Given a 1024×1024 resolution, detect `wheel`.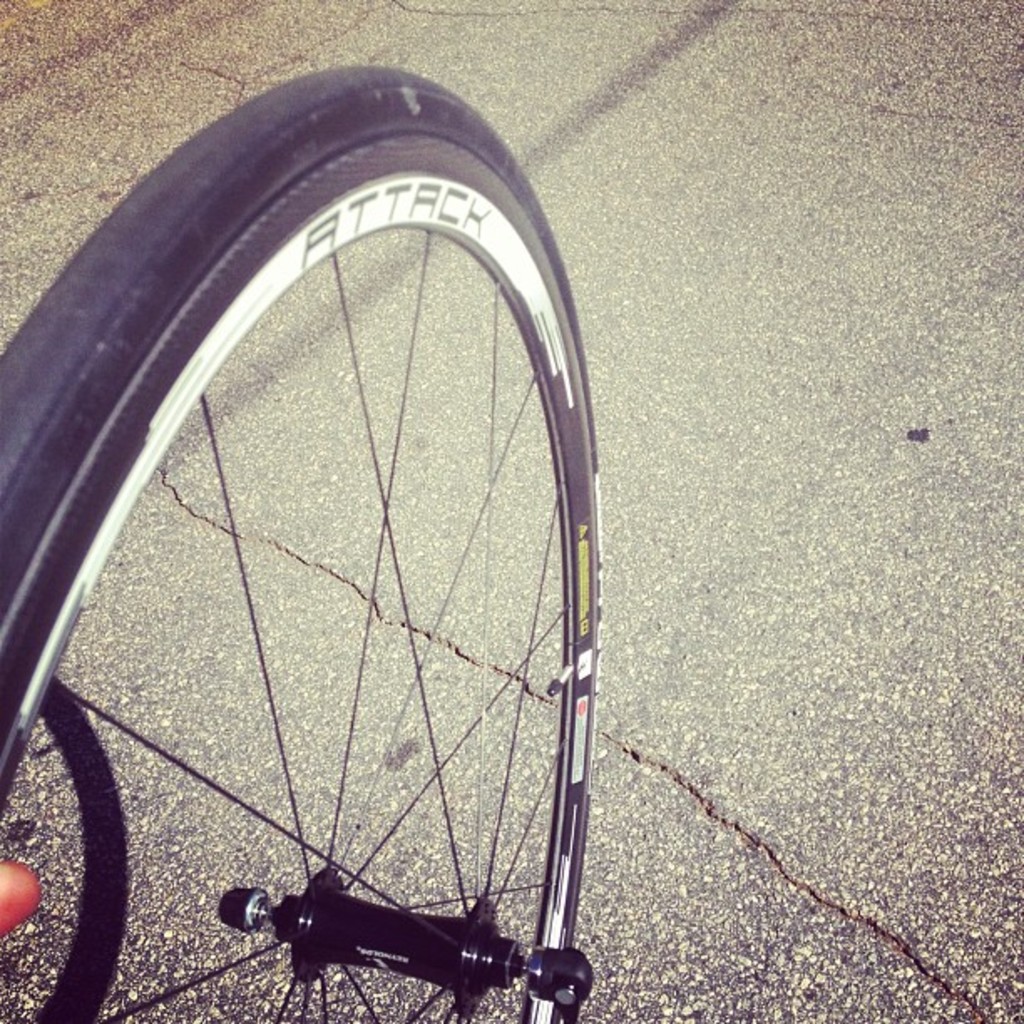
bbox=[0, 47, 589, 1022].
